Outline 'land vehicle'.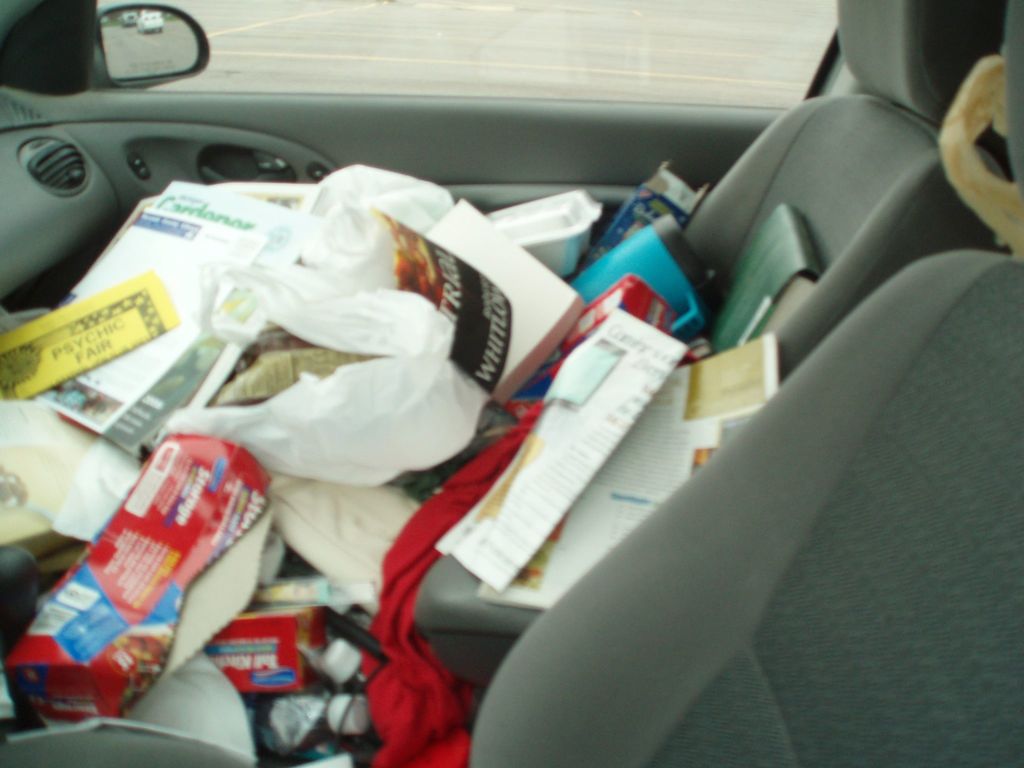
Outline: 1 1 1023 767.
